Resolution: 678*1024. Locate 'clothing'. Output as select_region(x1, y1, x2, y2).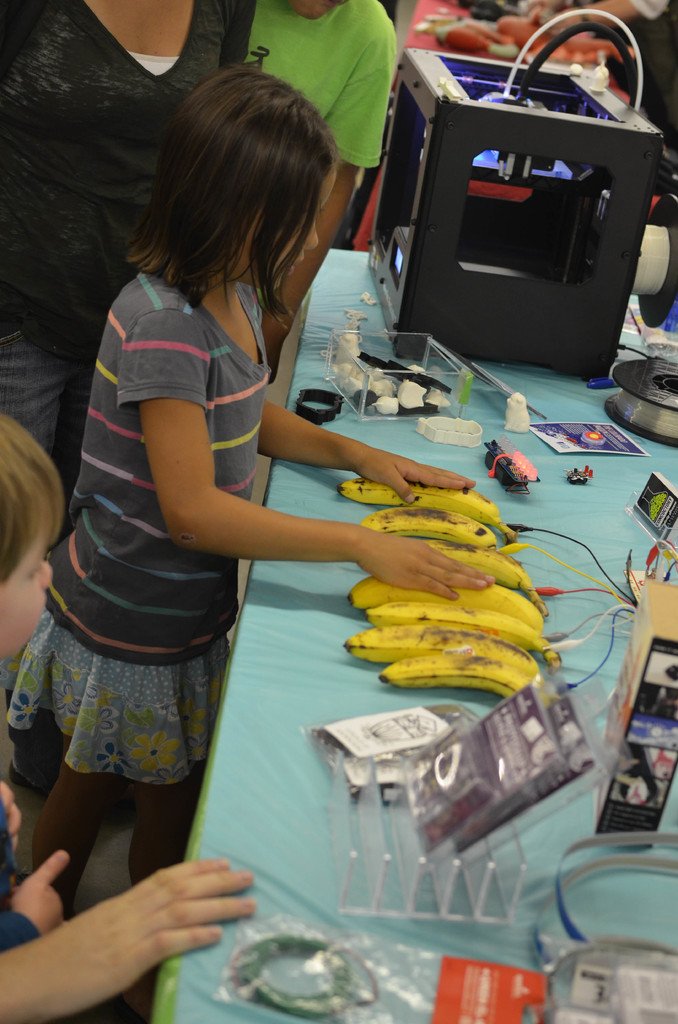
select_region(0, 808, 42, 963).
